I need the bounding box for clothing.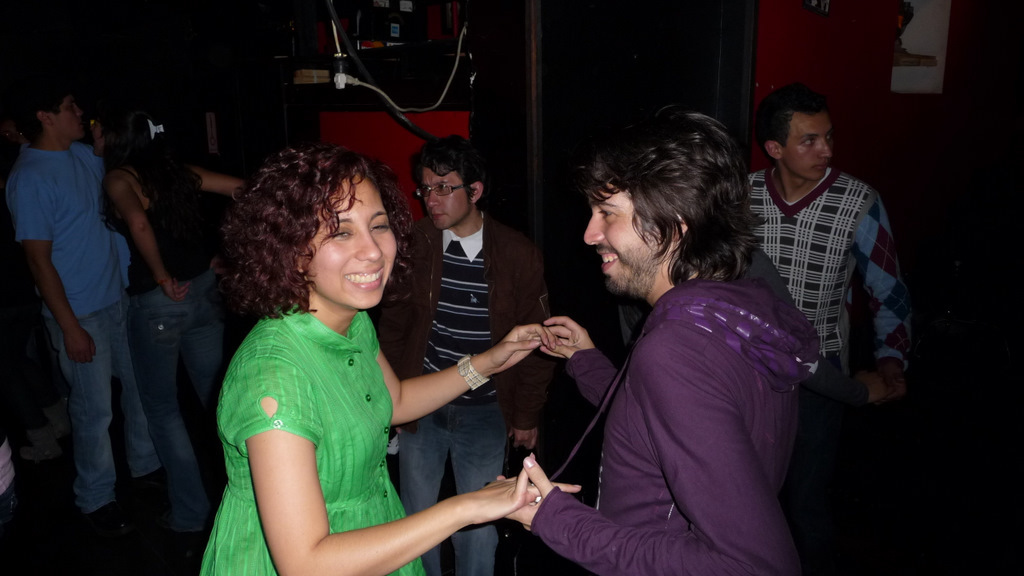
Here it is: rect(198, 308, 431, 575).
